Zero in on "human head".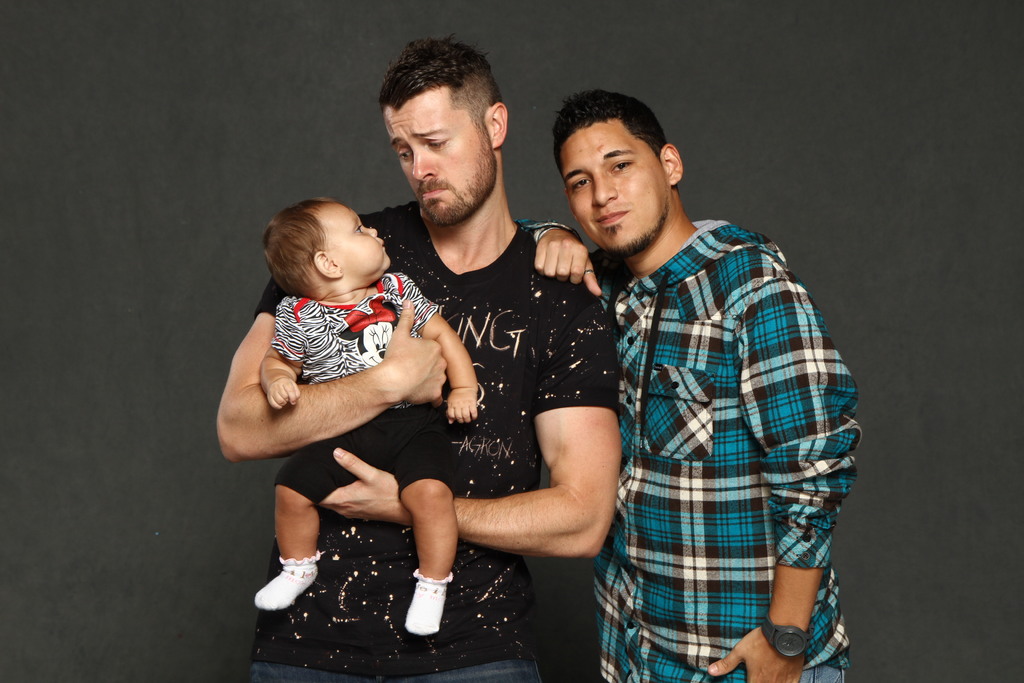
Zeroed in: region(378, 34, 509, 227).
